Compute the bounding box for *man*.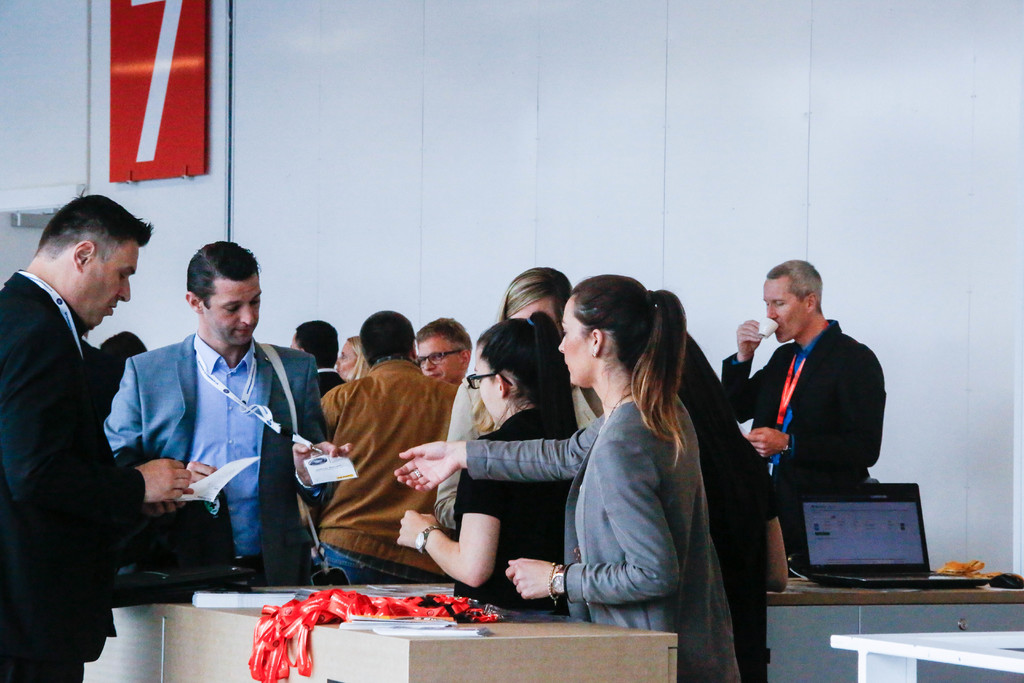
316, 309, 468, 584.
